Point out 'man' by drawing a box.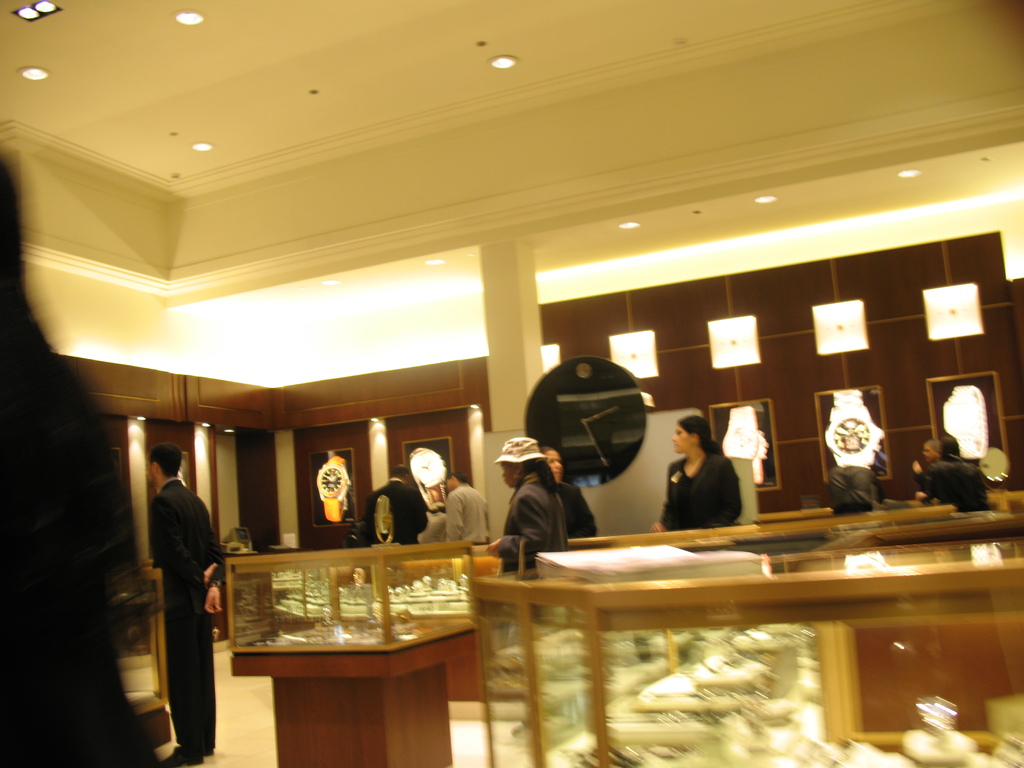
detection(915, 441, 938, 504).
